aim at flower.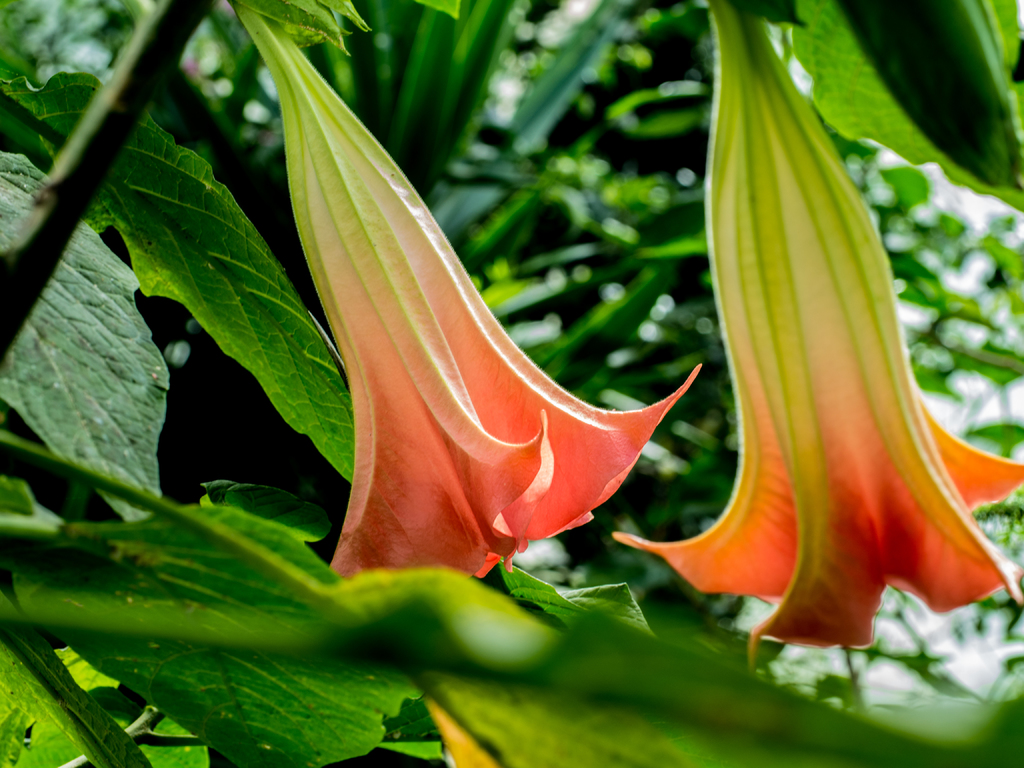
Aimed at bbox=(621, 145, 1013, 611).
